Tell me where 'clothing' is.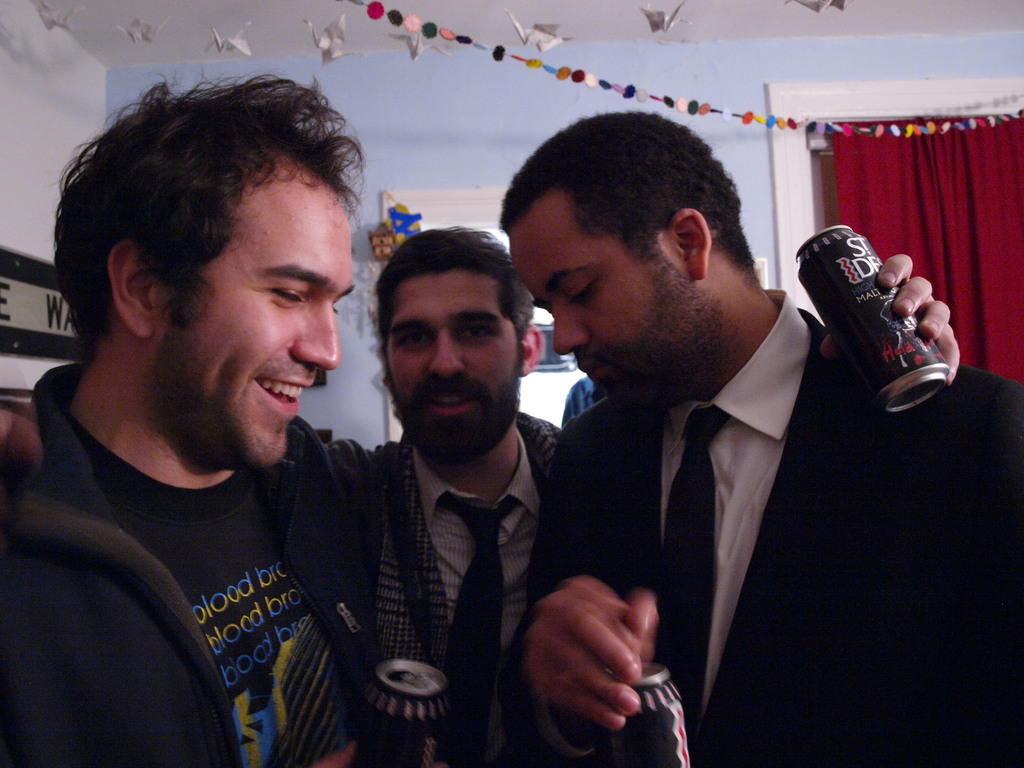
'clothing' is at {"x1": 504, "y1": 285, "x2": 1023, "y2": 767}.
